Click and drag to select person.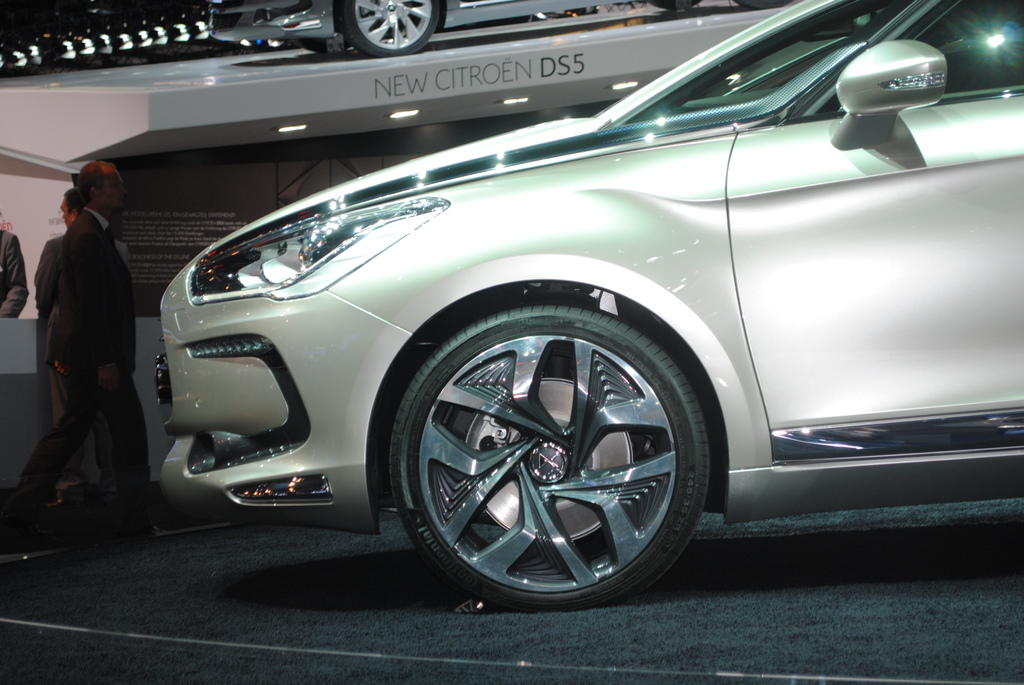
Selection: 30 189 113 504.
